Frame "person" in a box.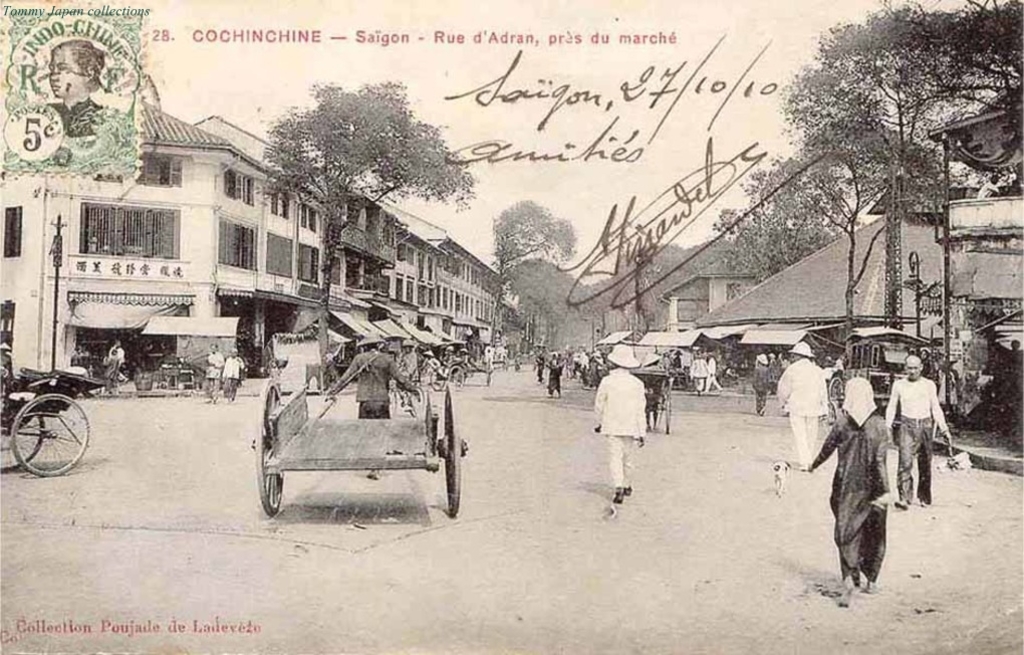
crop(328, 331, 420, 479).
